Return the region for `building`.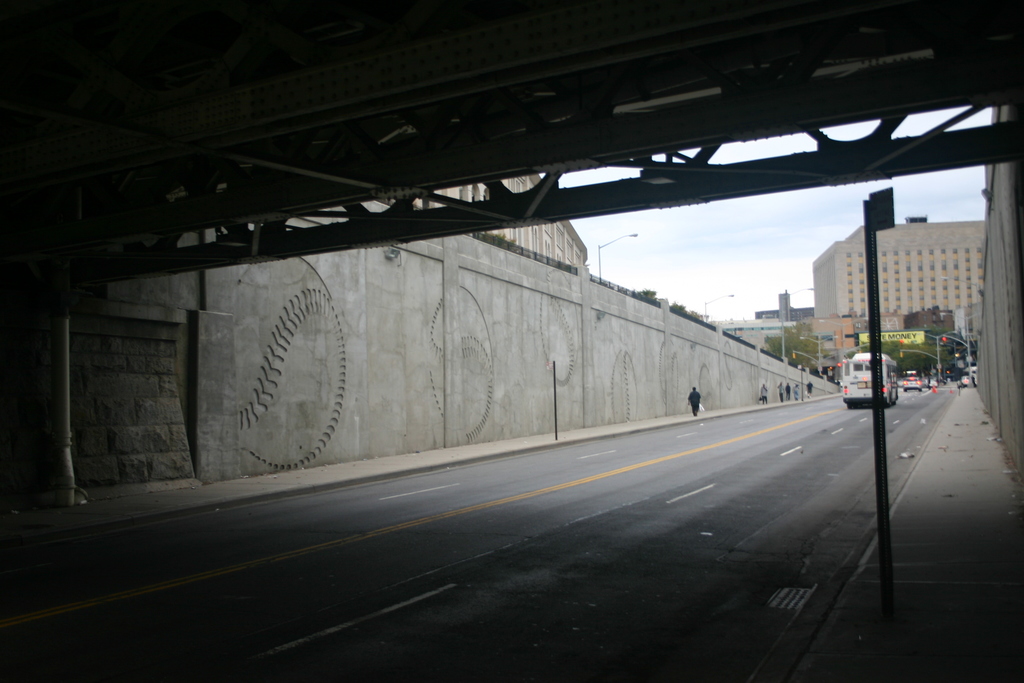
bbox(814, 213, 991, 370).
